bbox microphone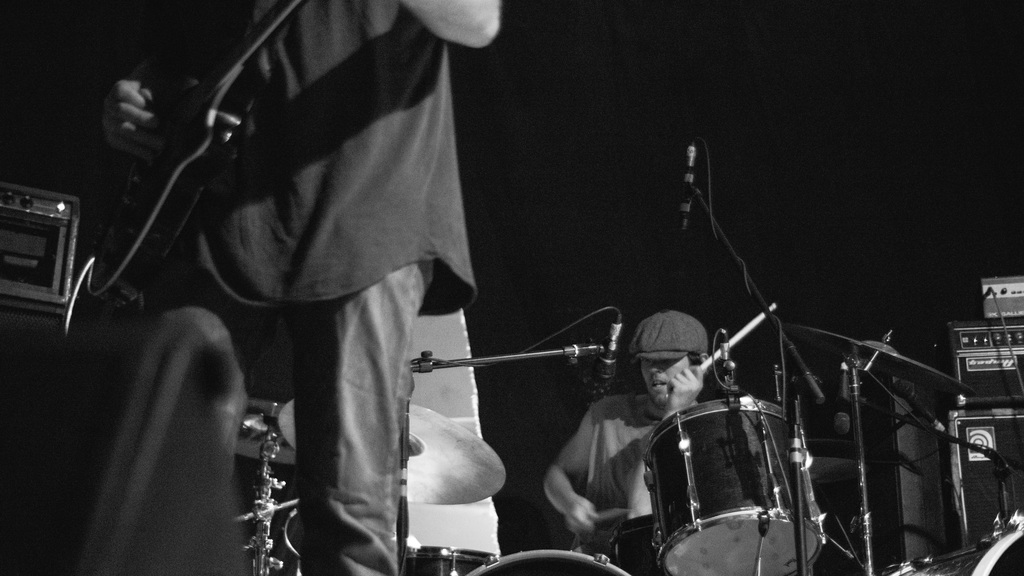
region(777, 404, 810, 476)
